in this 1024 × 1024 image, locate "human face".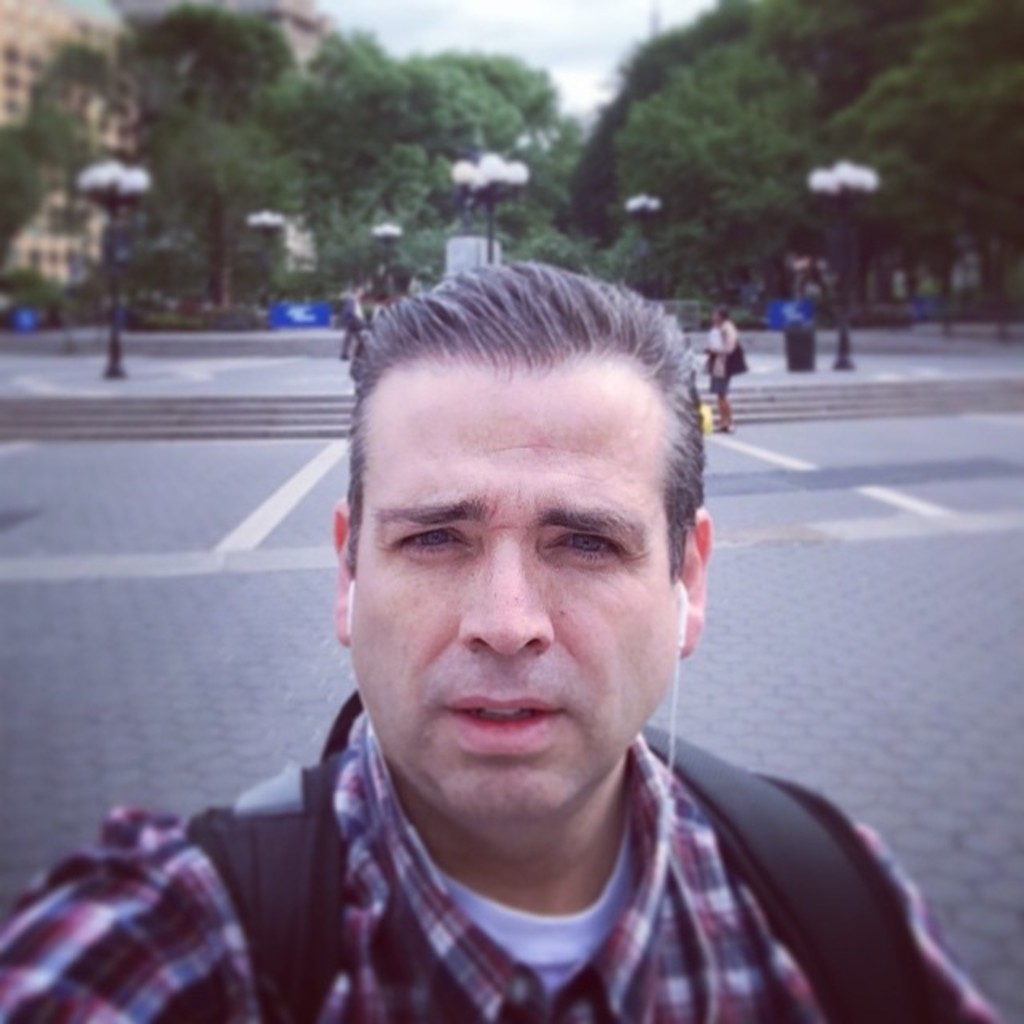
Bounding box: 349:354:678:813.
